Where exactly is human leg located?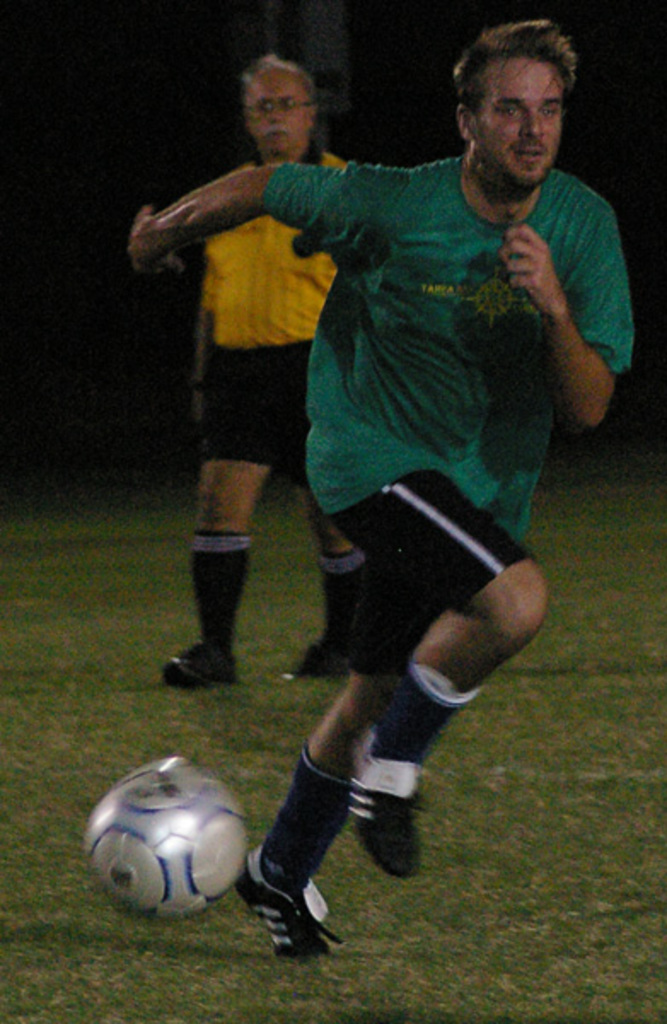
Its bounding box is (x1=232, y1=473, x2=548, y2=956).
